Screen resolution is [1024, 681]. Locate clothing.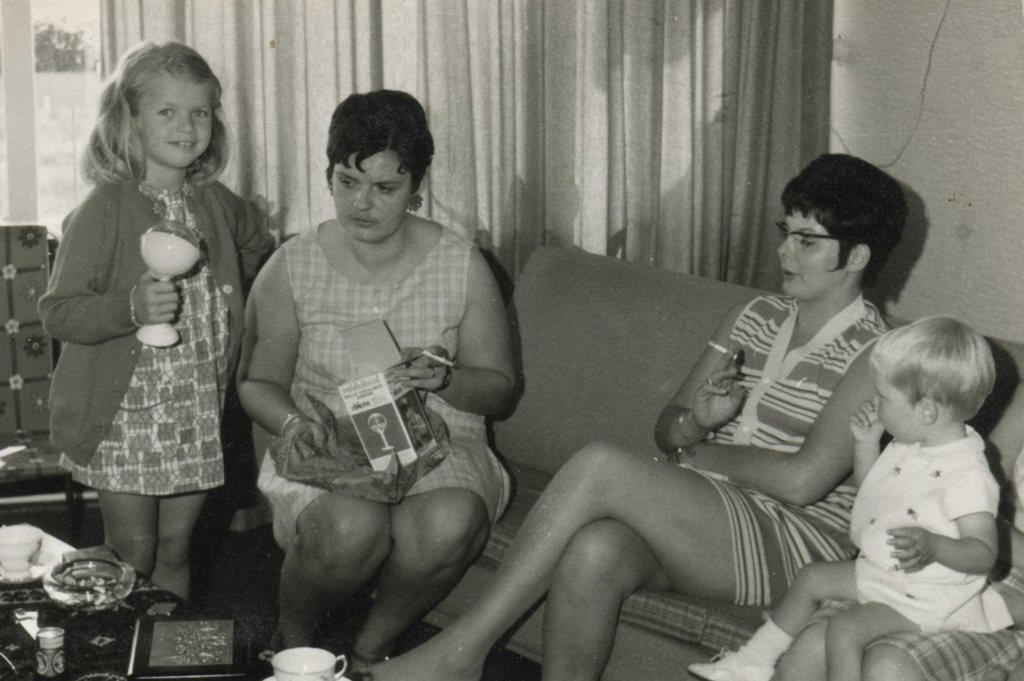
(860,620,1023,680).
